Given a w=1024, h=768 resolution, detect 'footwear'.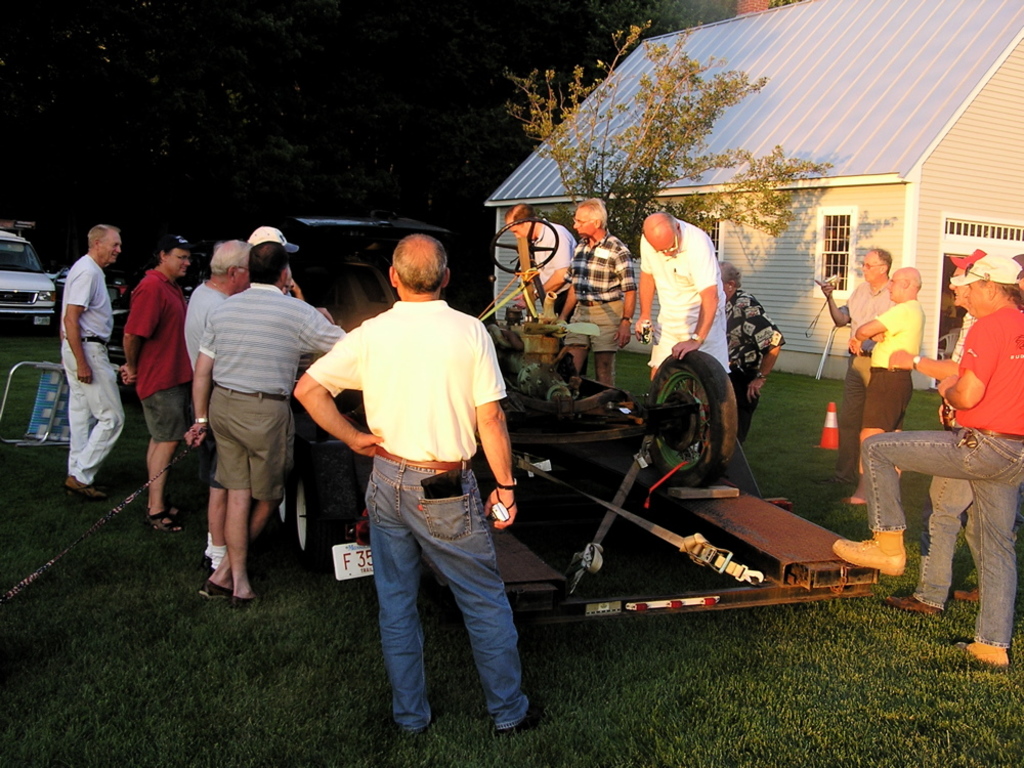
region(191, 554, 219, 587).
